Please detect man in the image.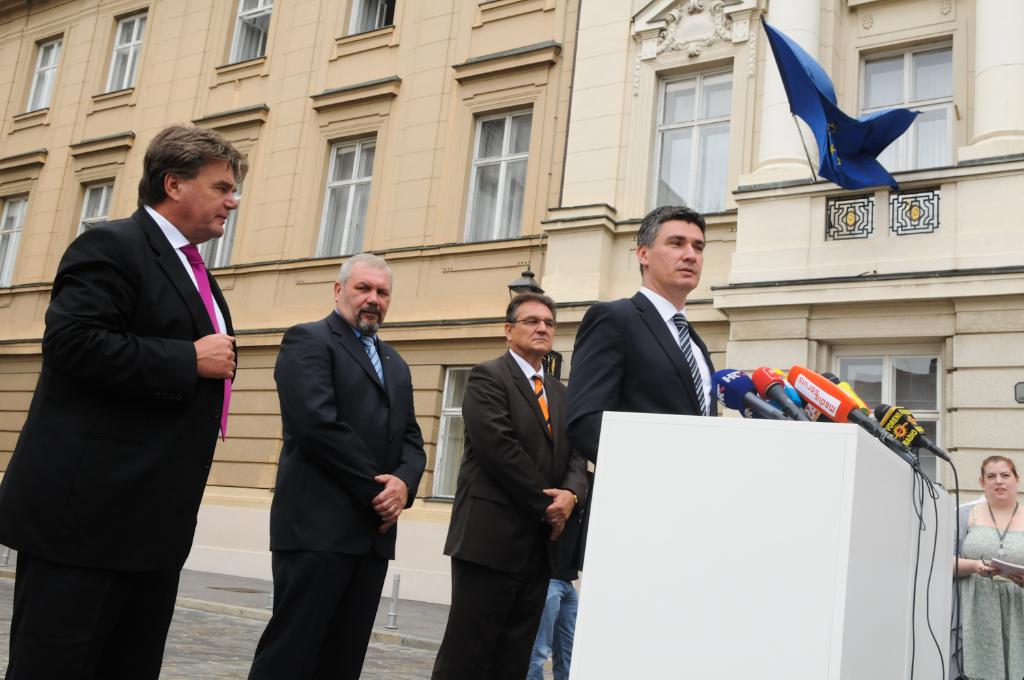
box=[560, 205, 722, 472].
